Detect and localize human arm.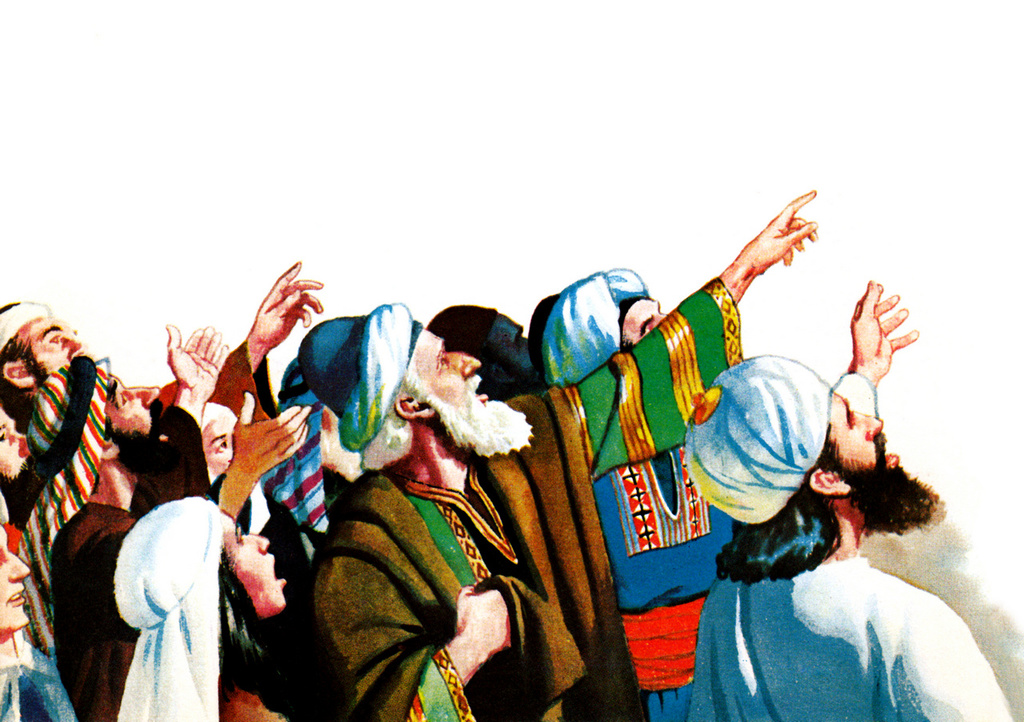
Localized at (828, 275, 922, 419).
